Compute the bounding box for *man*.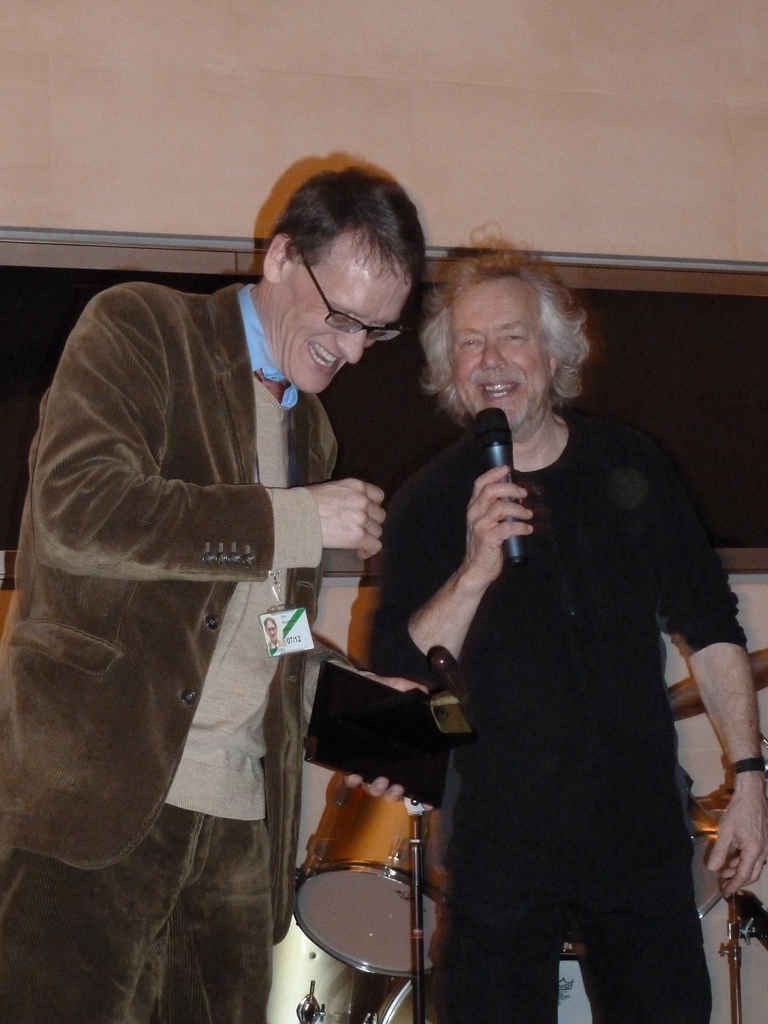
[x1=1, y1=170, x2=431, y2=1023].
